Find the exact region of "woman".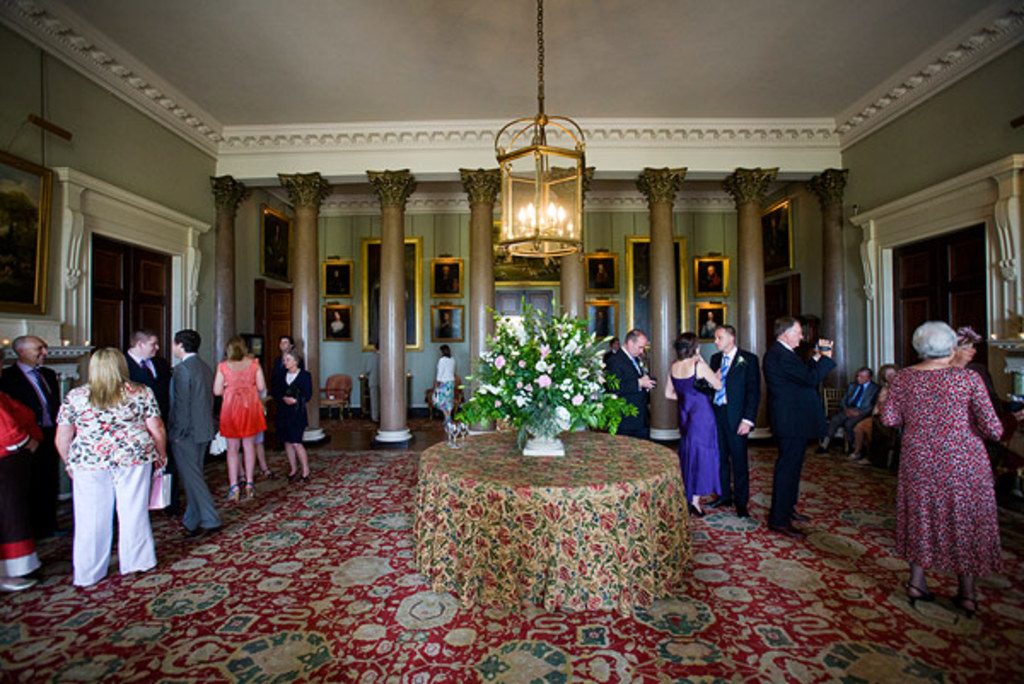
Exact region: rect(662, 329, 724, 508).
